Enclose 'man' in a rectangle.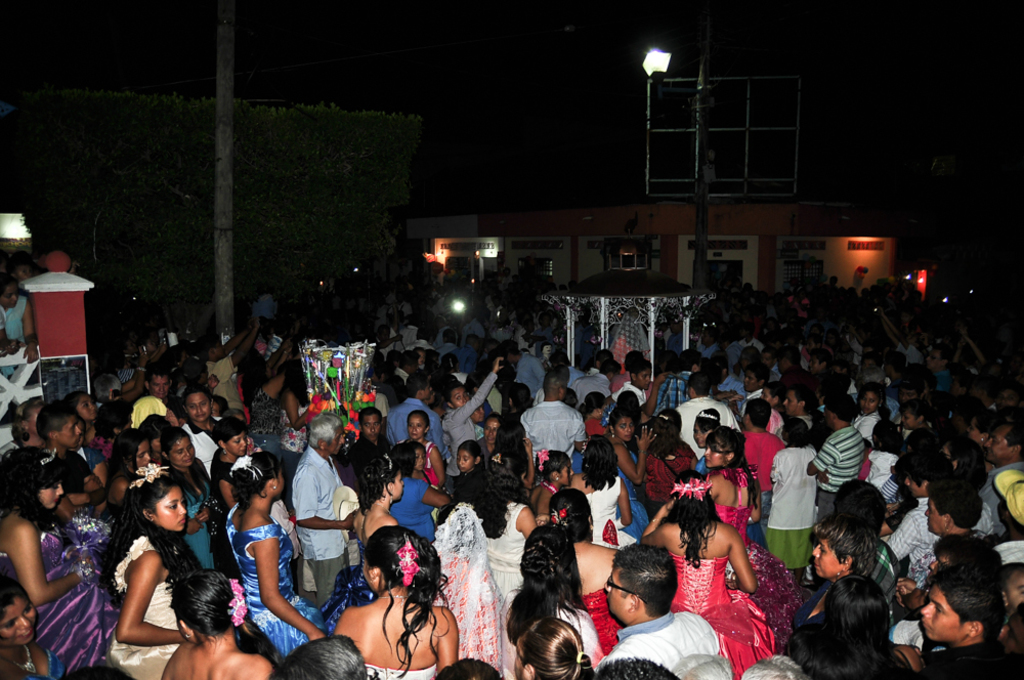
box=[521, 376, 591, 462].
